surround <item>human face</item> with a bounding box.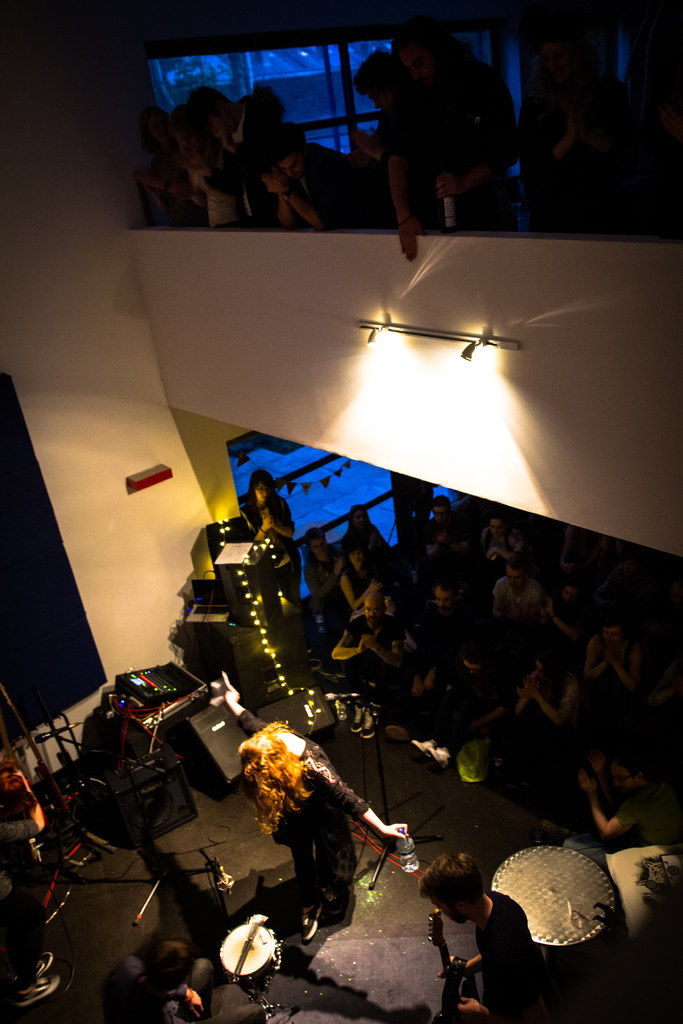
bbox(254, 483, 266, 503).
